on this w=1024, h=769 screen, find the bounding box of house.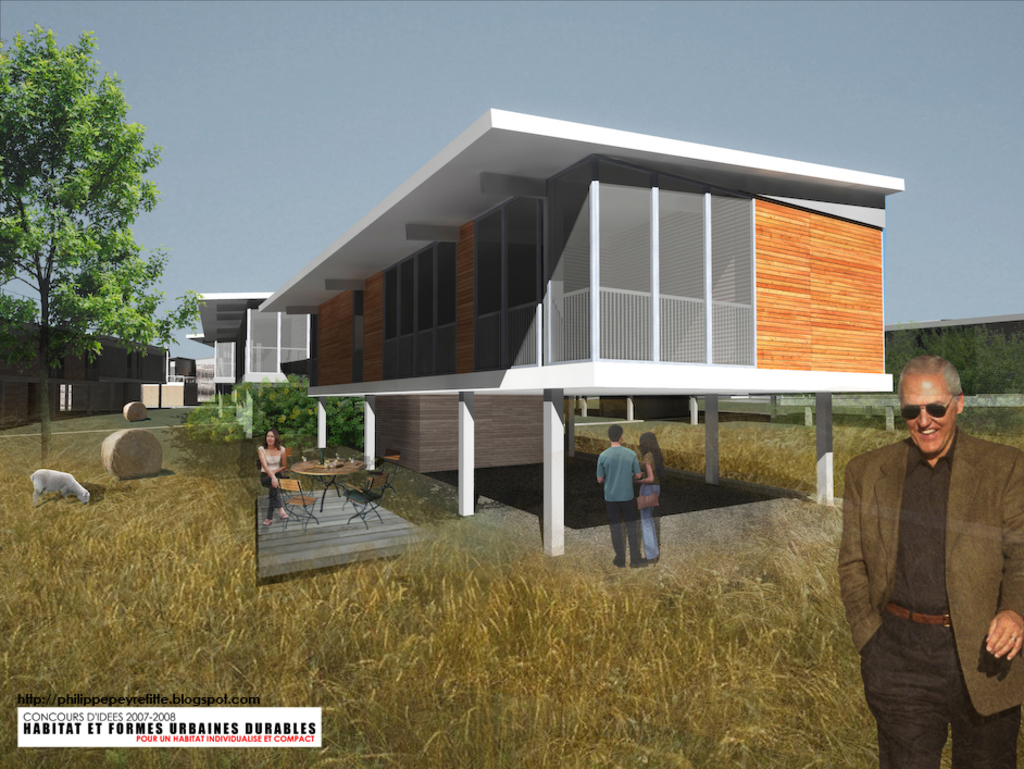
Bounding box: BBox(0, 317, 168, 432).
